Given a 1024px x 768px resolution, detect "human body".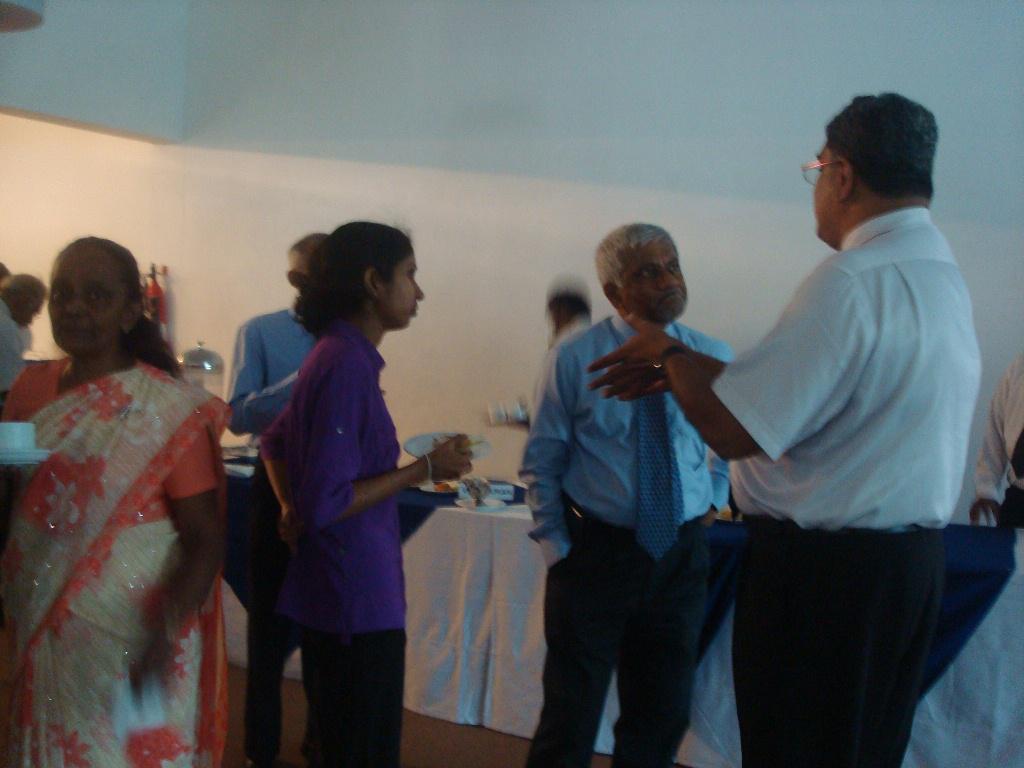
box(520, 309, 740, 767).
